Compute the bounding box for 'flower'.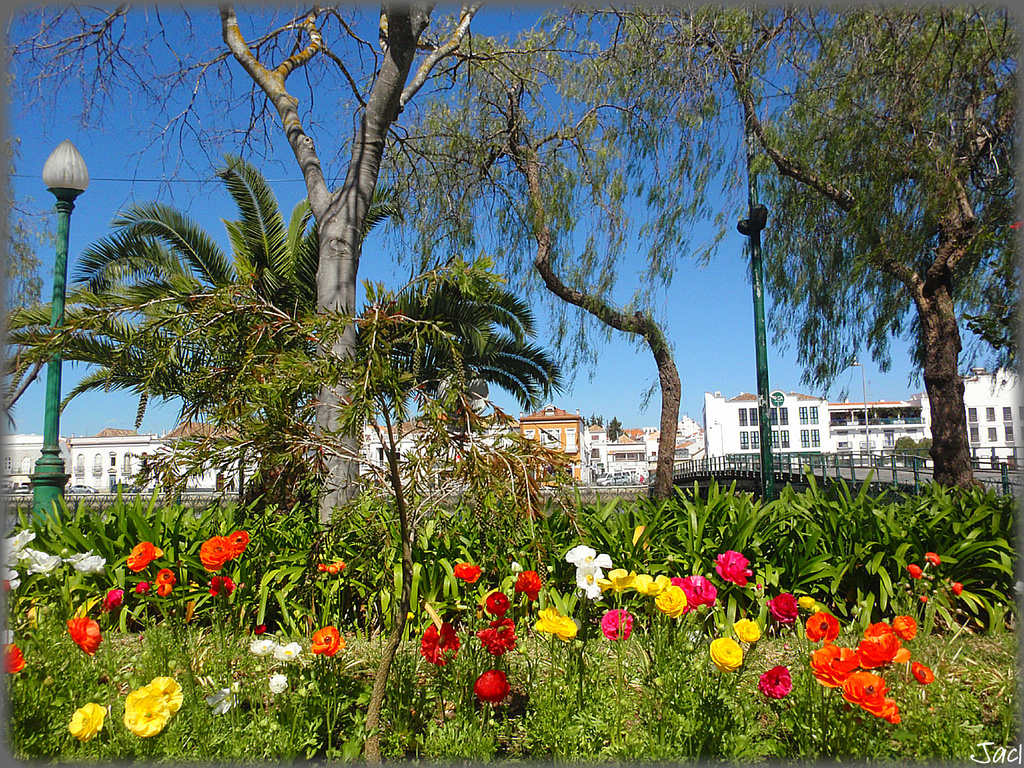
l=715, t=549, r=760, b=585.
